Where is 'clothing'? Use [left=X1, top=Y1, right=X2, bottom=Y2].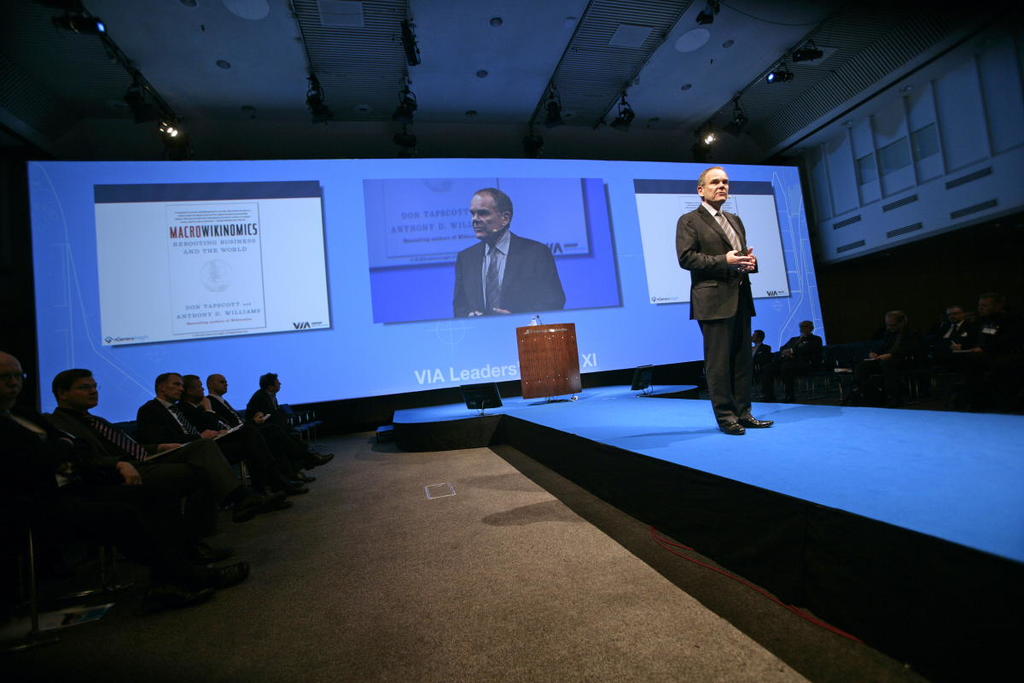
[left=748, top=339, right=770, bottom=373].
